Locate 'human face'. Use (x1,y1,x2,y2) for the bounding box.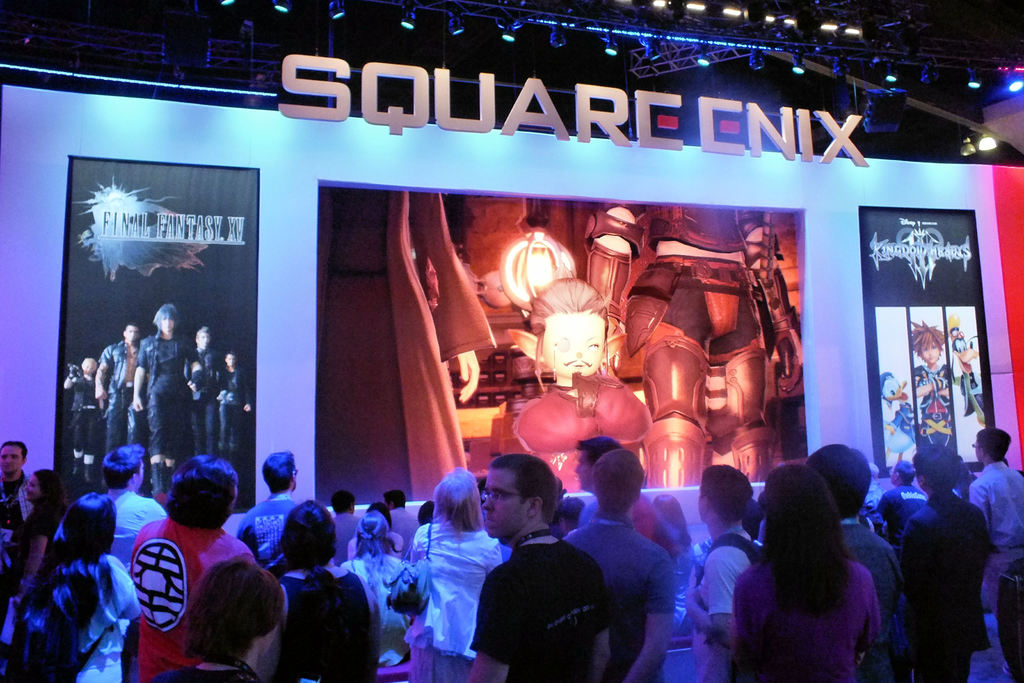
(196,331,211,348).
